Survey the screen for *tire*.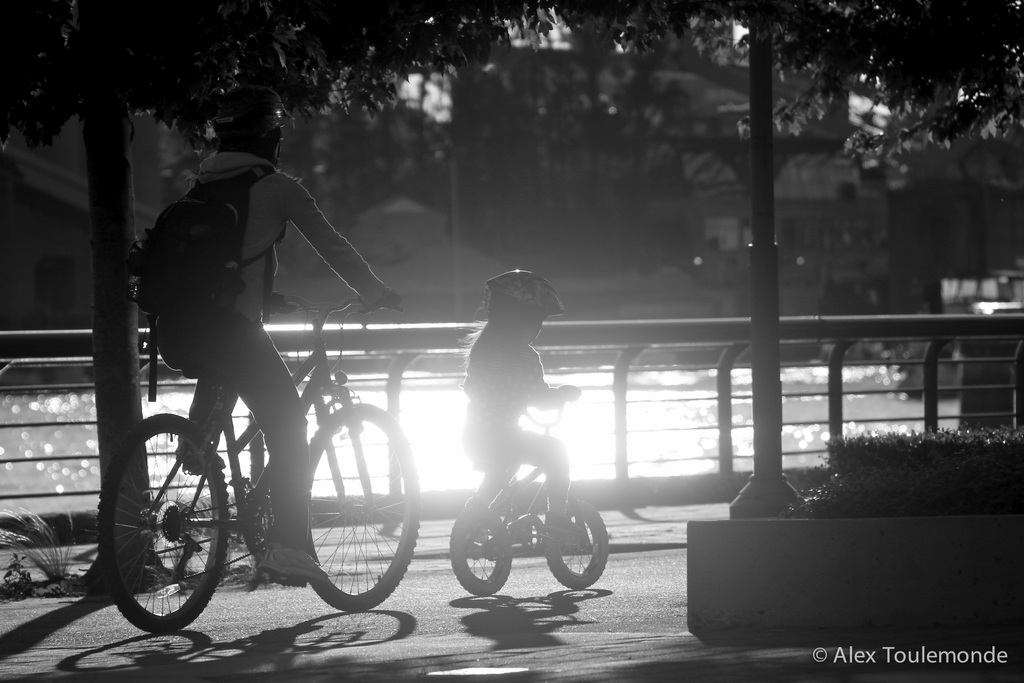
Survey found: detection(544, 495, 614, 589).
